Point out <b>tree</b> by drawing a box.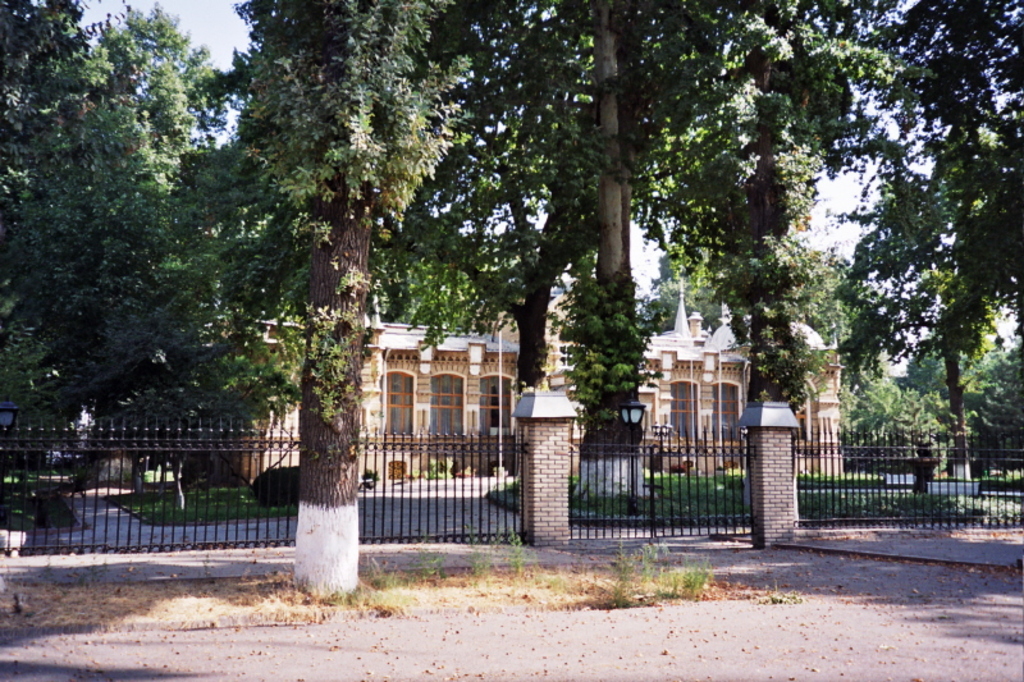
rect(660, 0, 868, 559).
